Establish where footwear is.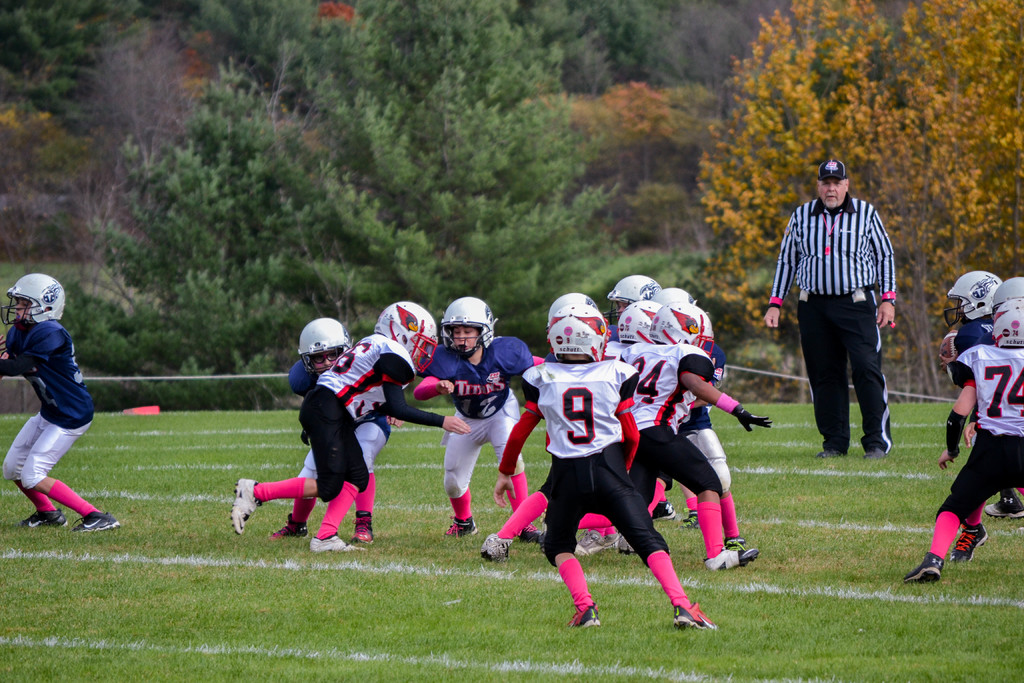
Established at [686, 506, 703, 531].
